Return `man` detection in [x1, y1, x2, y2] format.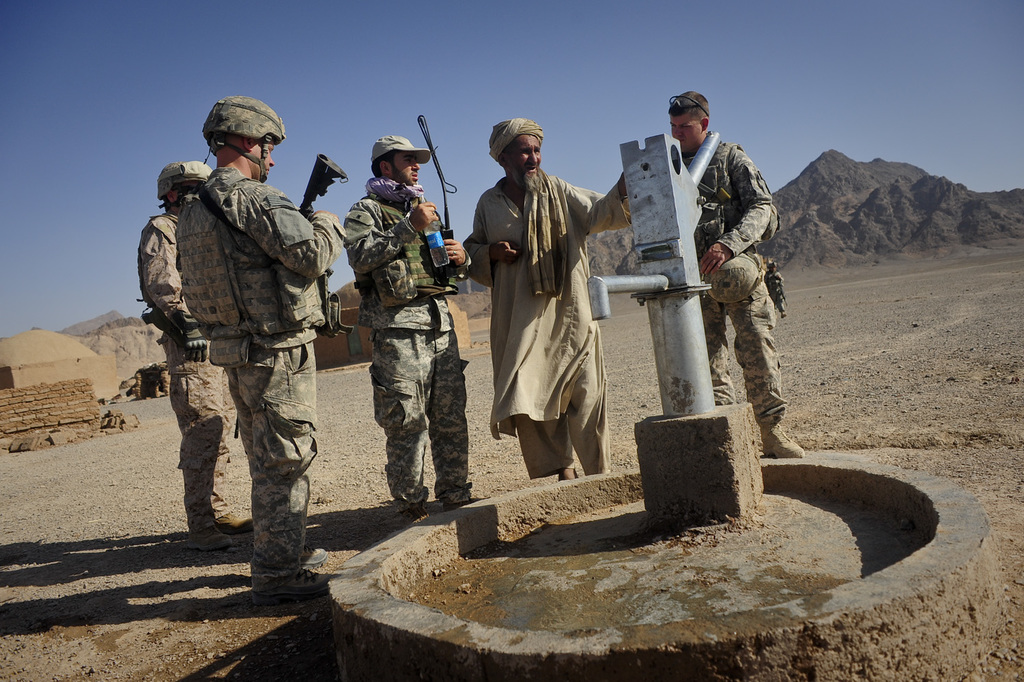
[143, 160, 255, 552].
